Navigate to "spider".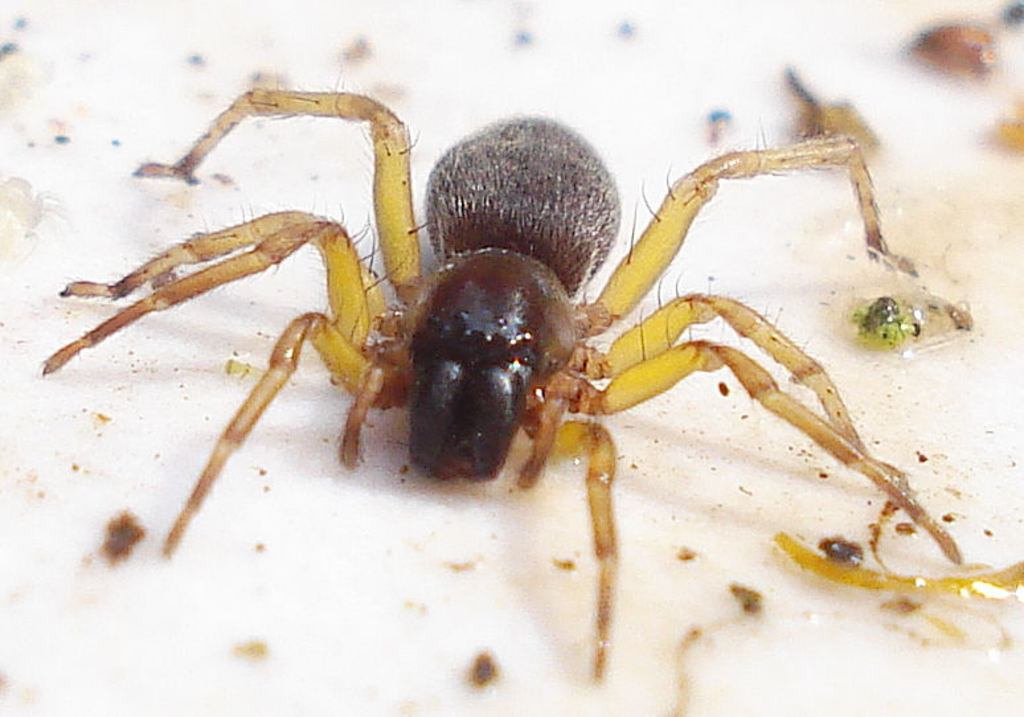
Navigation target: Rect(40, 78, 967, 687).
